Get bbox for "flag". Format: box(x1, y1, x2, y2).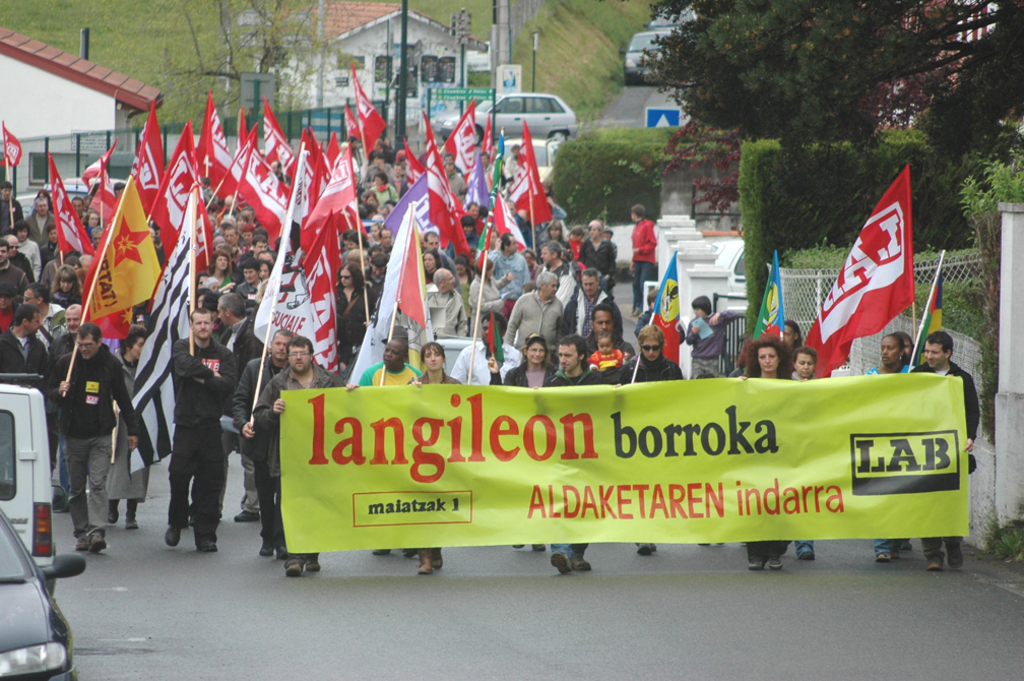
box(246, 148, 289, 247).
